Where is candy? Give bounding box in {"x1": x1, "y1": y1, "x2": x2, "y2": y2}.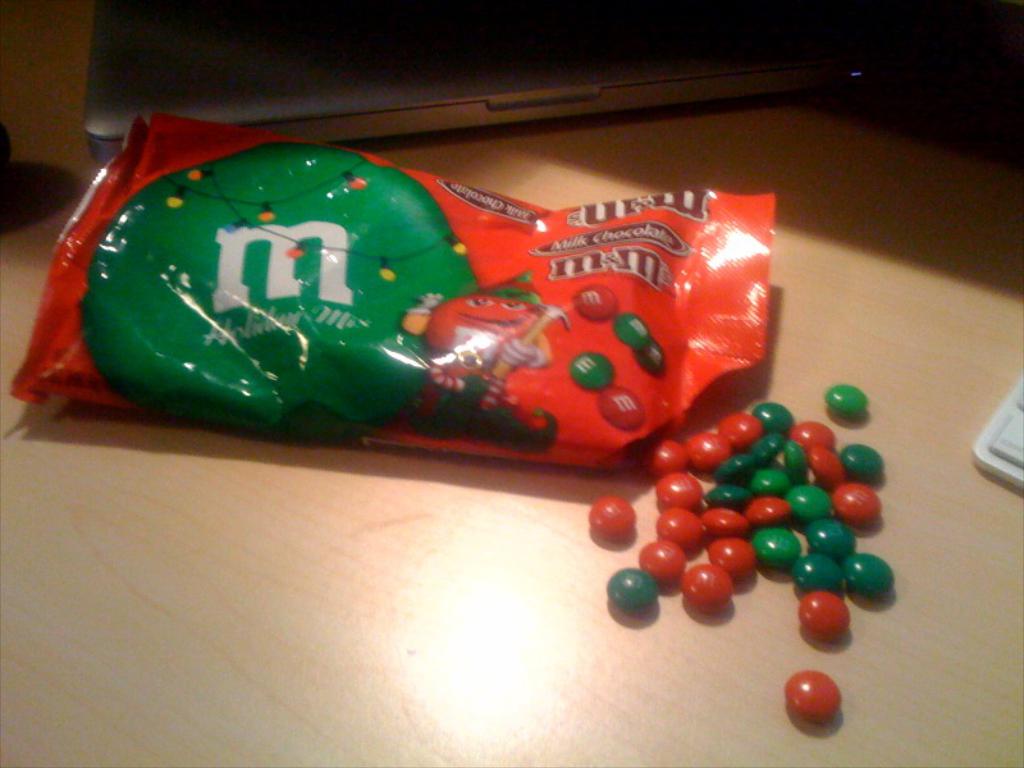
{"x1": 567, "y1": 280, "x2": 616, "y2": 317}.
